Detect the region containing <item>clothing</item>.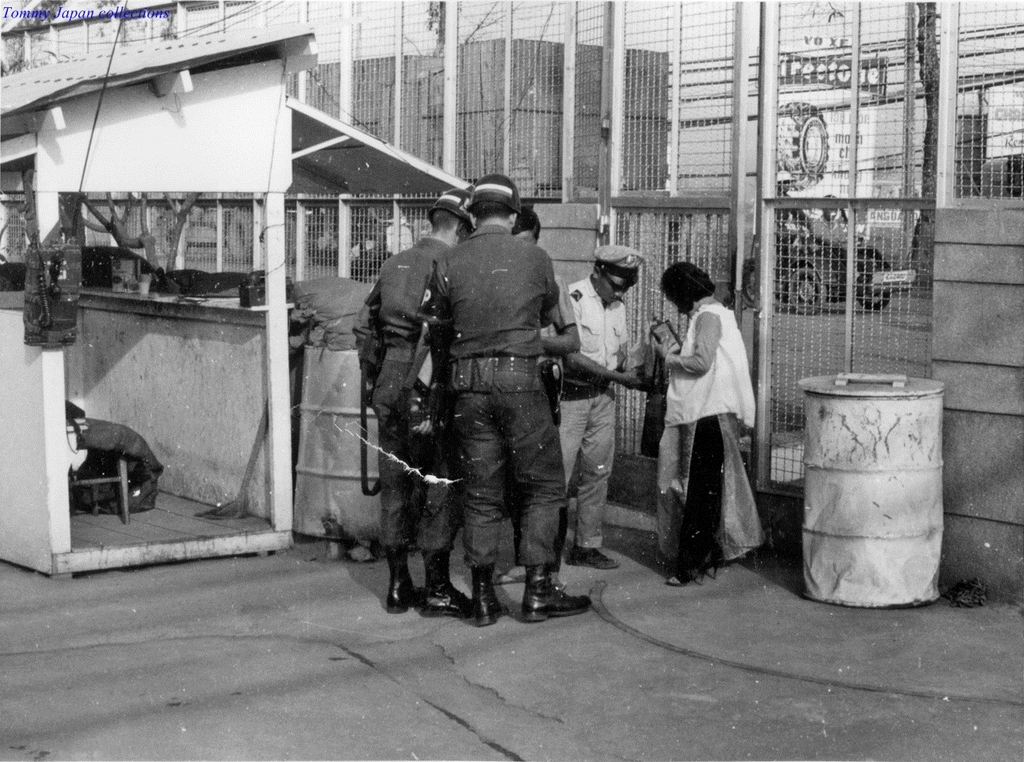
(411, 222, 573, 577).
